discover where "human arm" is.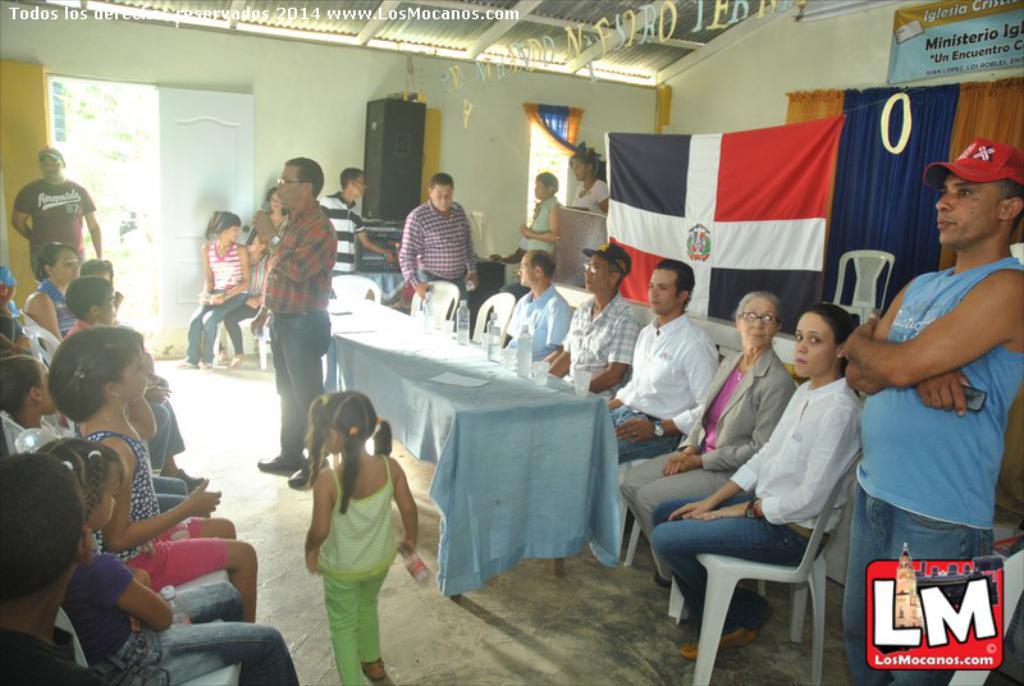
Discovered at 96:444:223:559.
